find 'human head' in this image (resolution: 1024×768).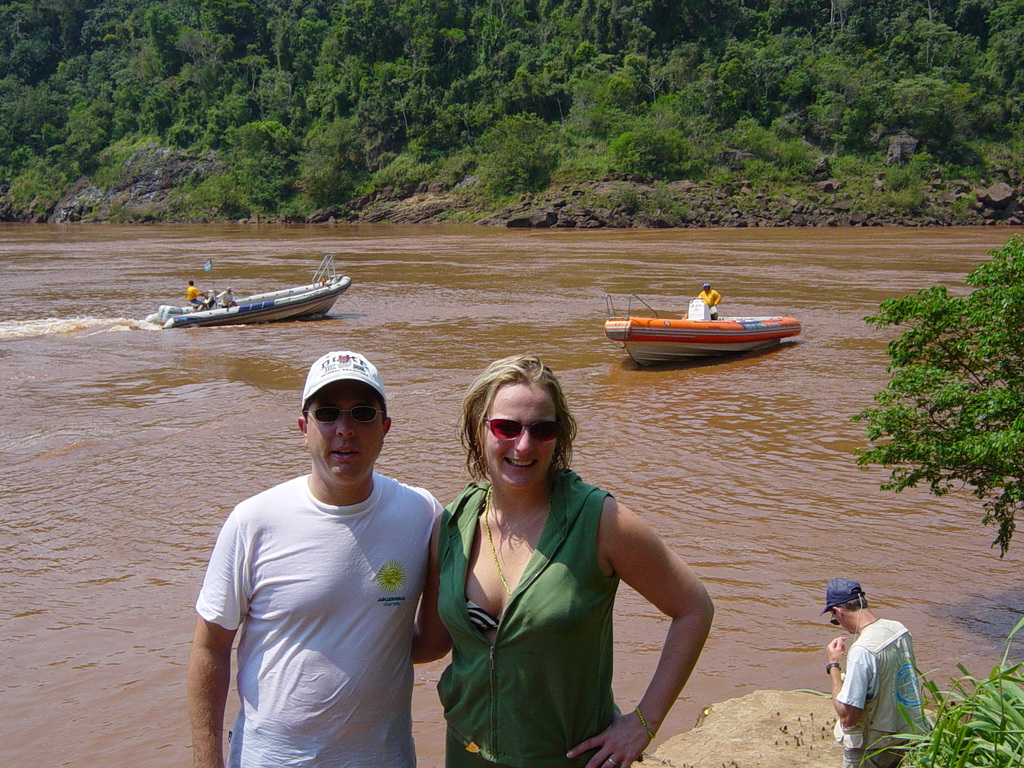
l=827, t=576, r=862, b=636.
